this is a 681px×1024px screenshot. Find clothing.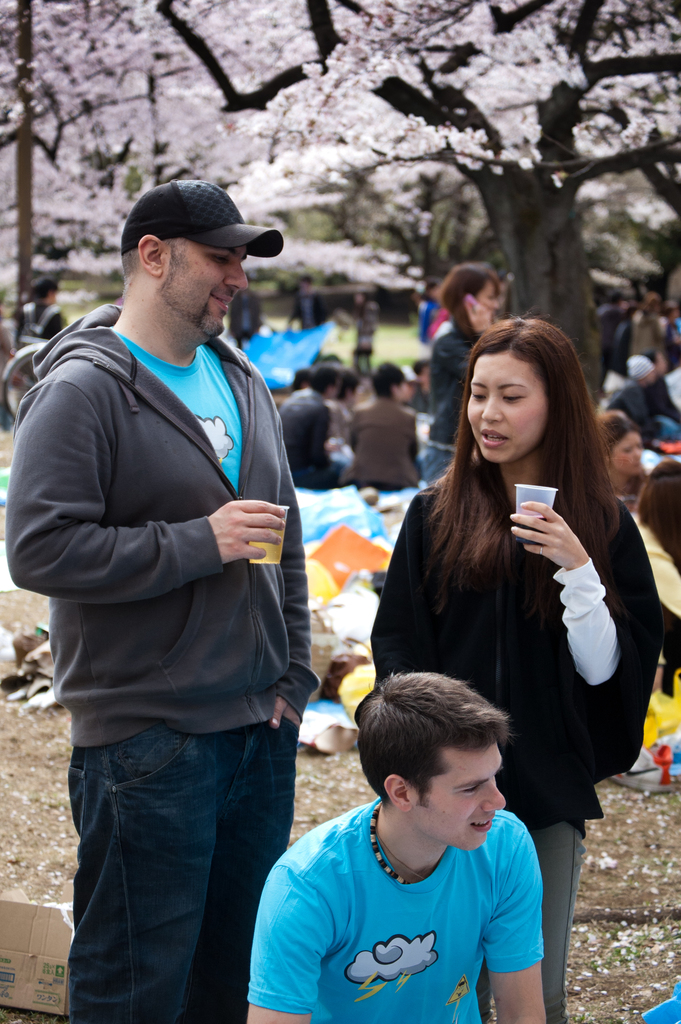
Bounding box: detection(370, 458, 660, 1020).
